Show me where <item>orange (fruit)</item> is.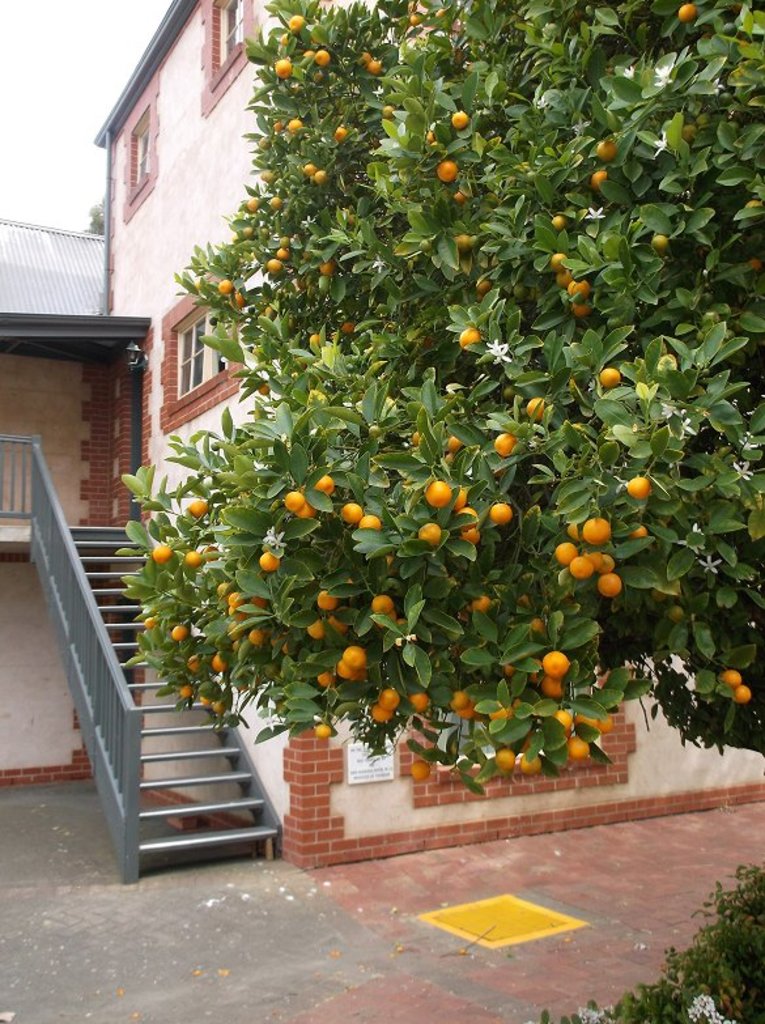
<item>orange (fruit)</item> is at left=318, top=583, right=340, bottom=612.
